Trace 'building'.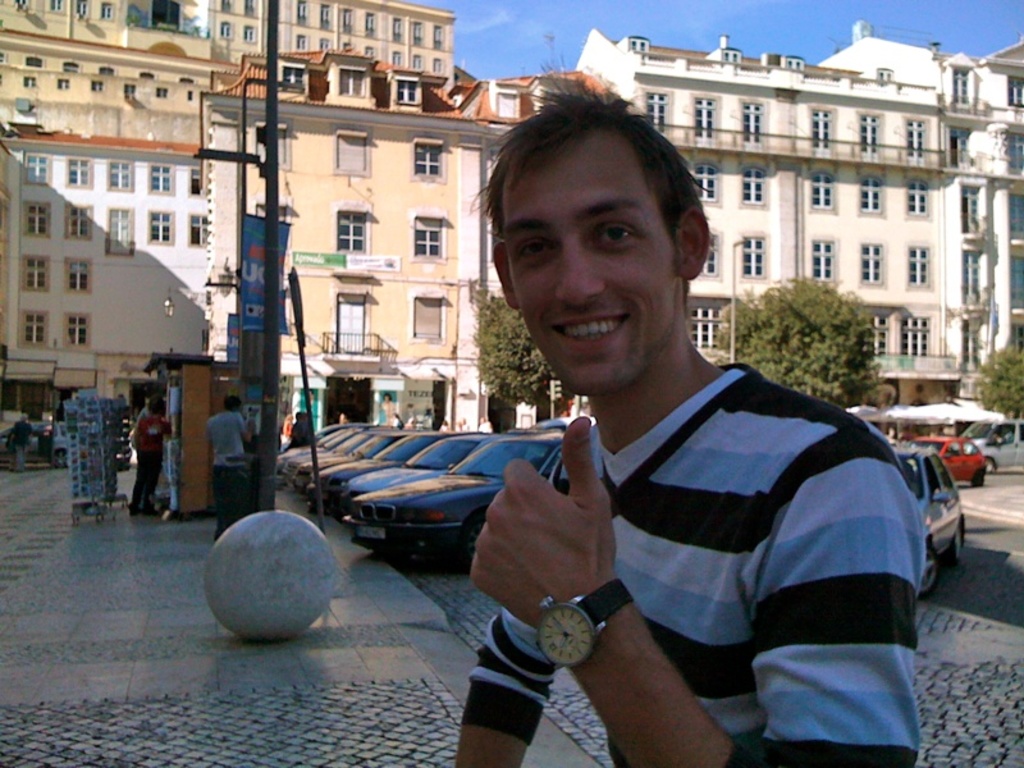
Traced to bbox=[461, 17, 1023, 449].
